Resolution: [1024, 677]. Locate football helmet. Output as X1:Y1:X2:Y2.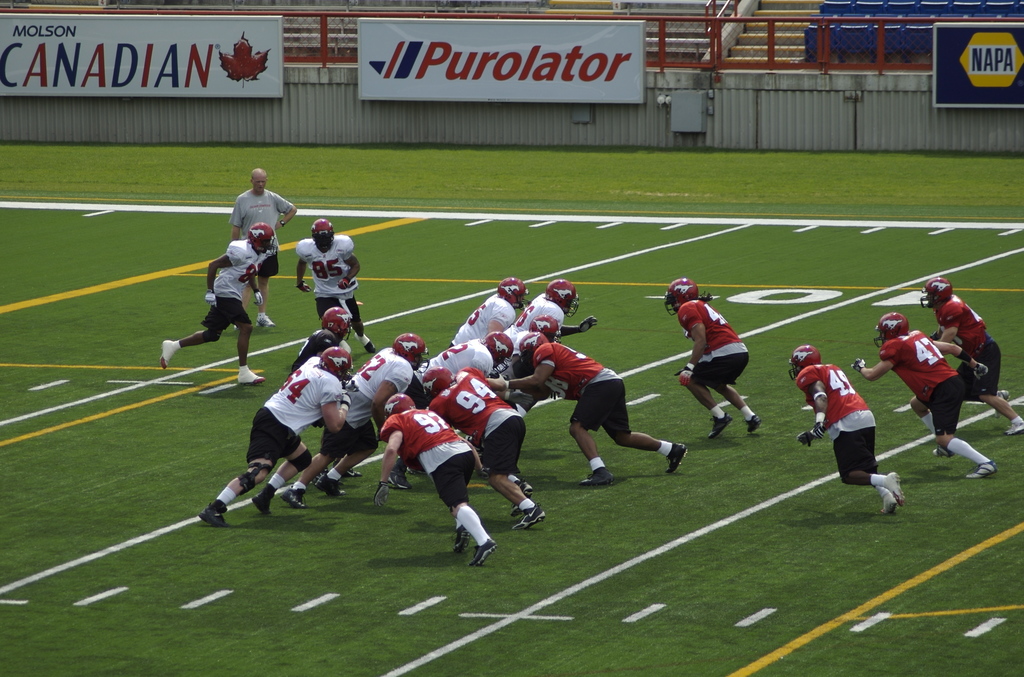
383:391:419:417.
